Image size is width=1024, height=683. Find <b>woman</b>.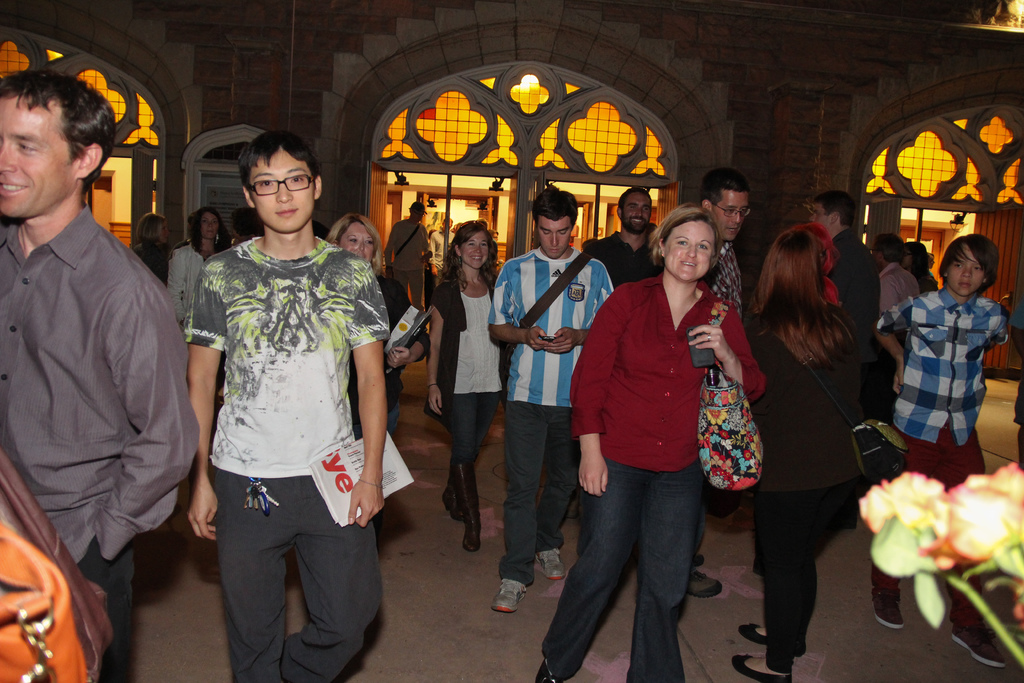
{"x1": 328, "y1": 211, "x2": 413, "y2": 544}.
